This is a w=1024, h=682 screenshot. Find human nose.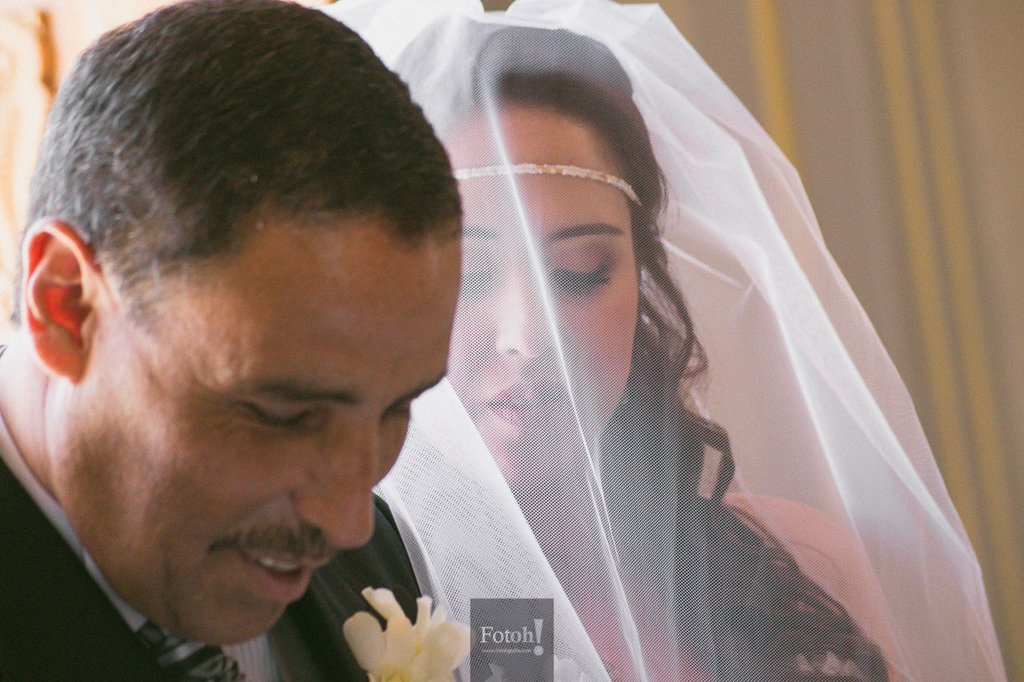
Bounding box: x1=489, y1=265, x2=559, y2=353.
